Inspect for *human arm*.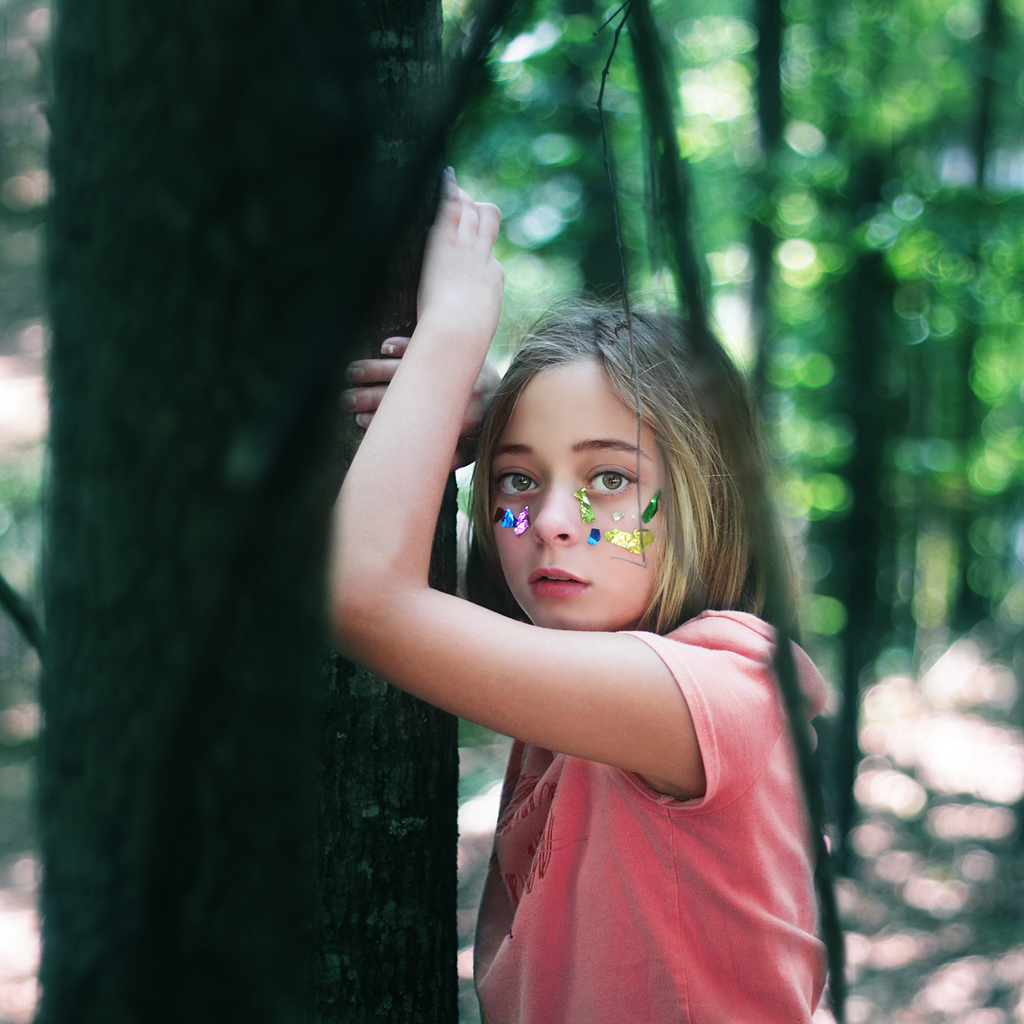
Inspection: locate(354, 326, 508, 473).
